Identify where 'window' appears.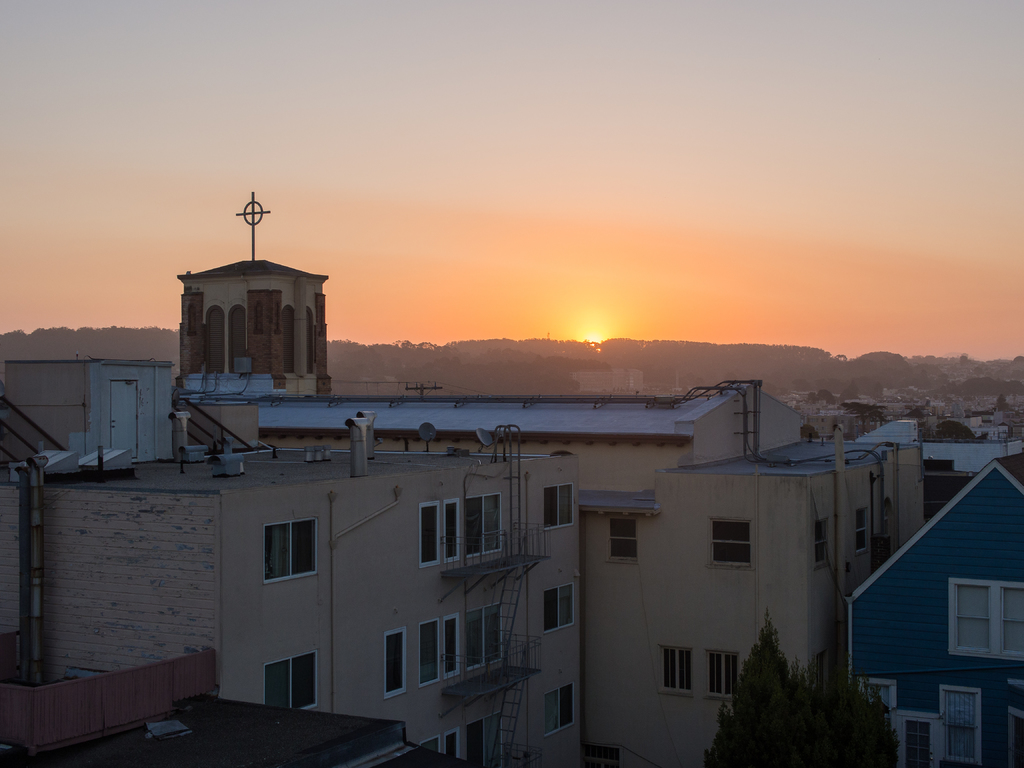
Appears at bbox(417, 617, 444, 687).
